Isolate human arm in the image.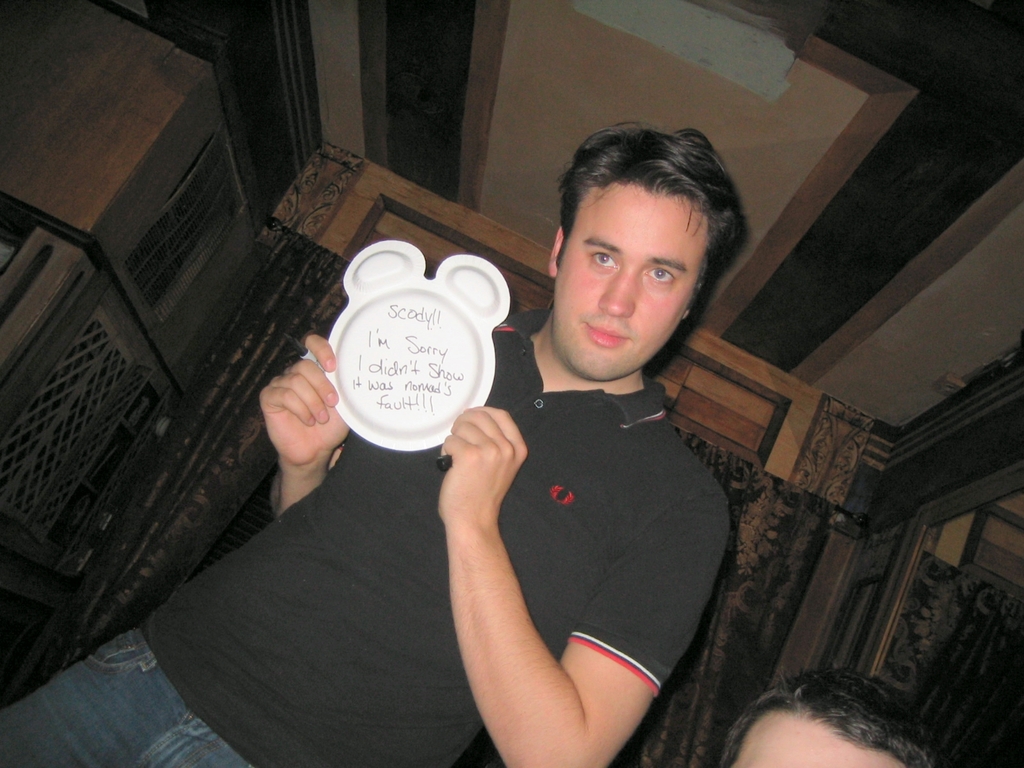
Isolated region: l=260, t=328, r=354, b=521.
